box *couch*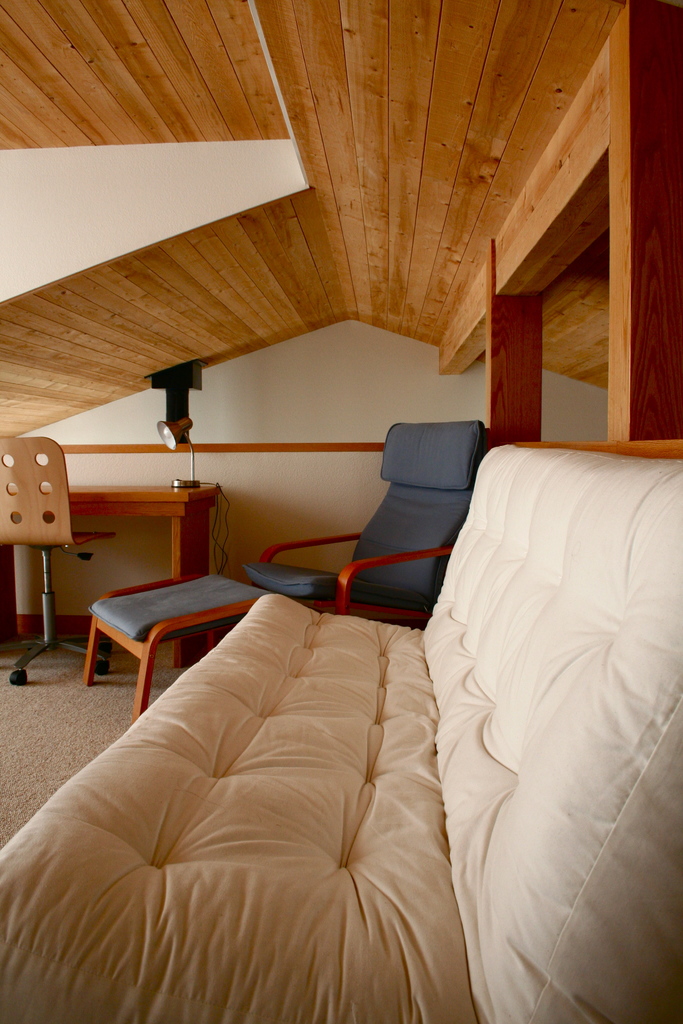
248,422,486,621
